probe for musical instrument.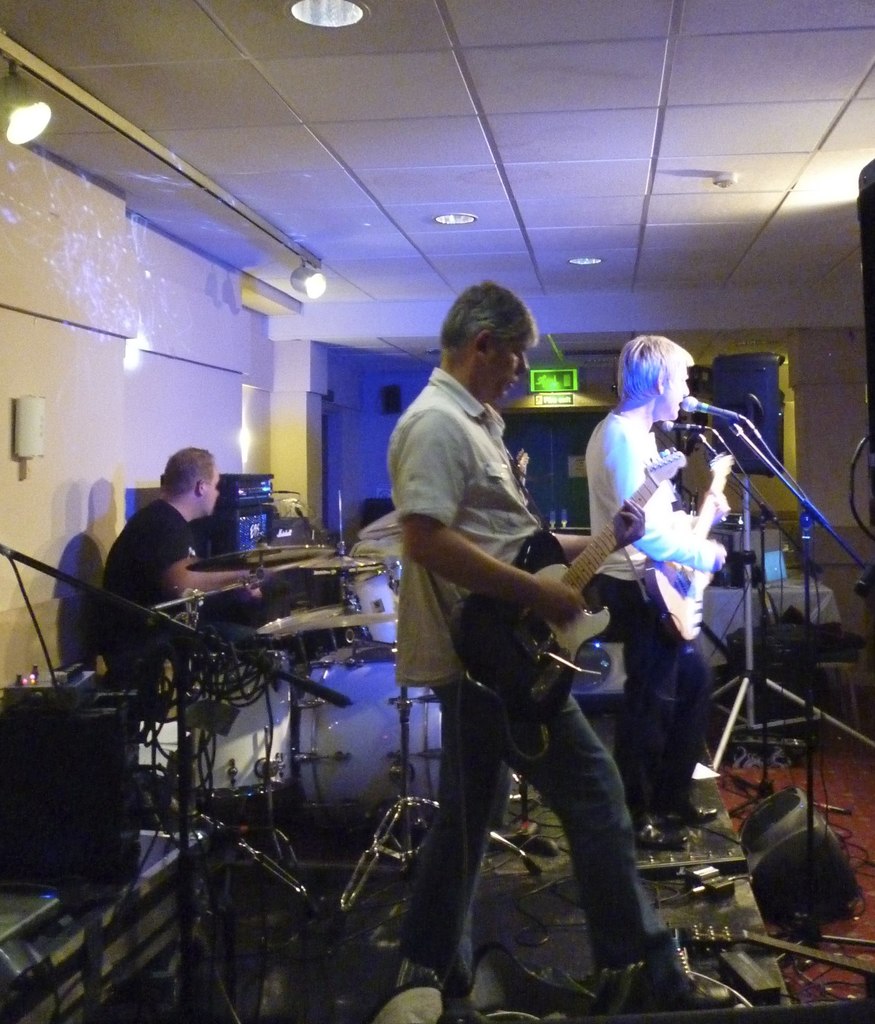
Probe result: {"x1": 443, "y1": 447, "x2": 691, "y2": 729}.
